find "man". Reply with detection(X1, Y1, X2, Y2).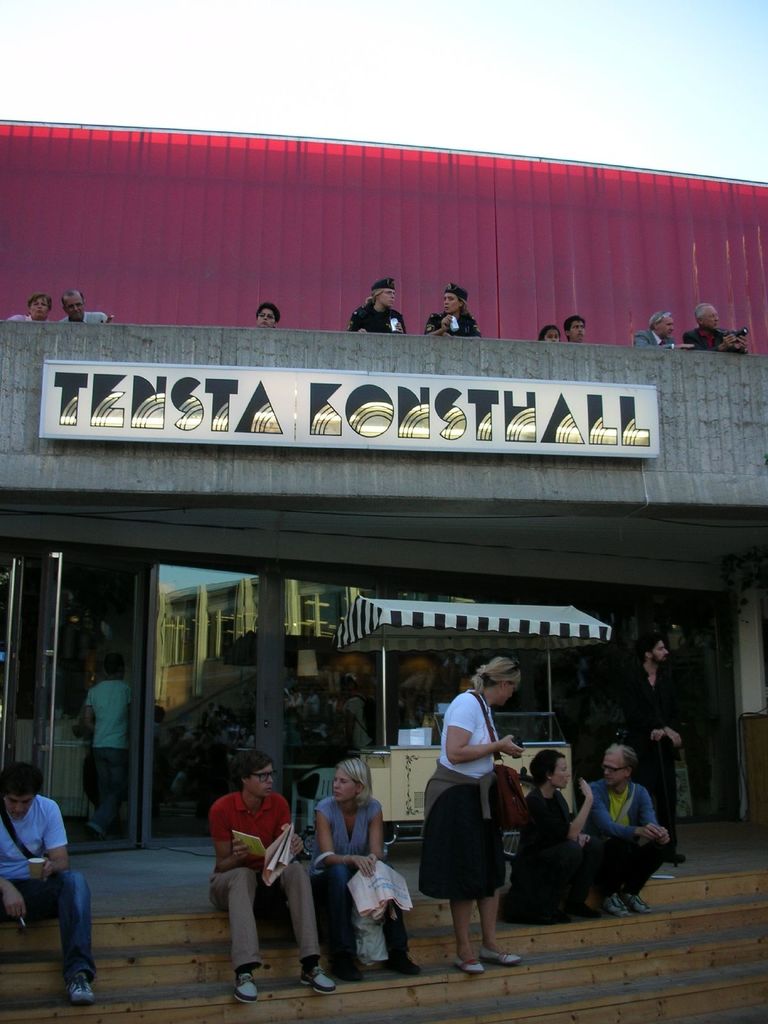
detection(625, 301, 682, 350).
